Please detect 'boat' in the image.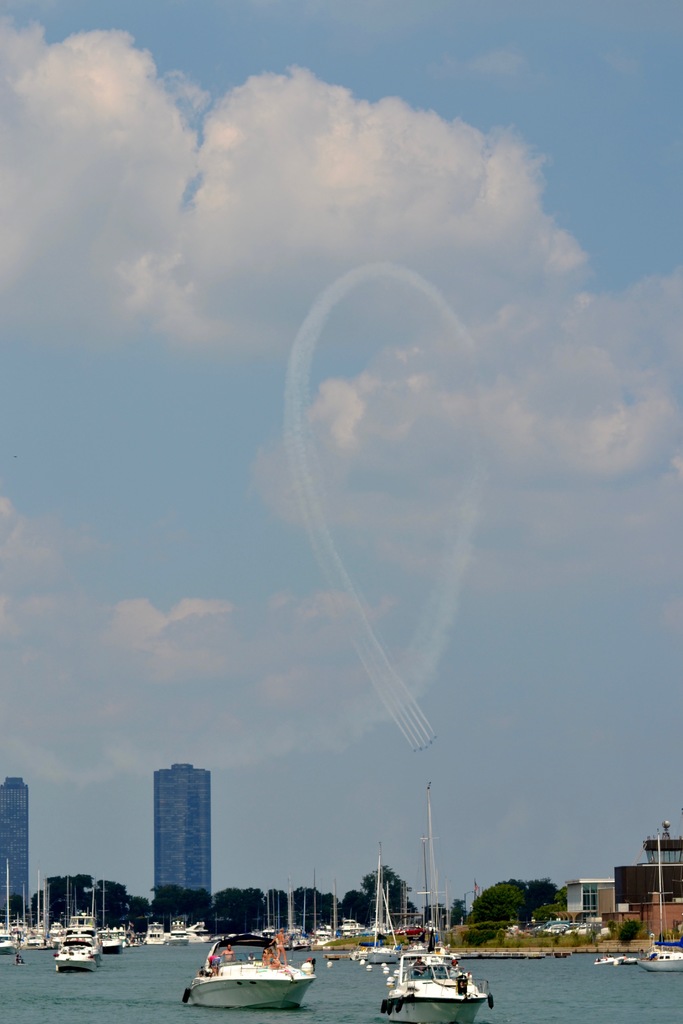
{"left": 51, "top": 904, "right": 101, "bottom": 972}.
